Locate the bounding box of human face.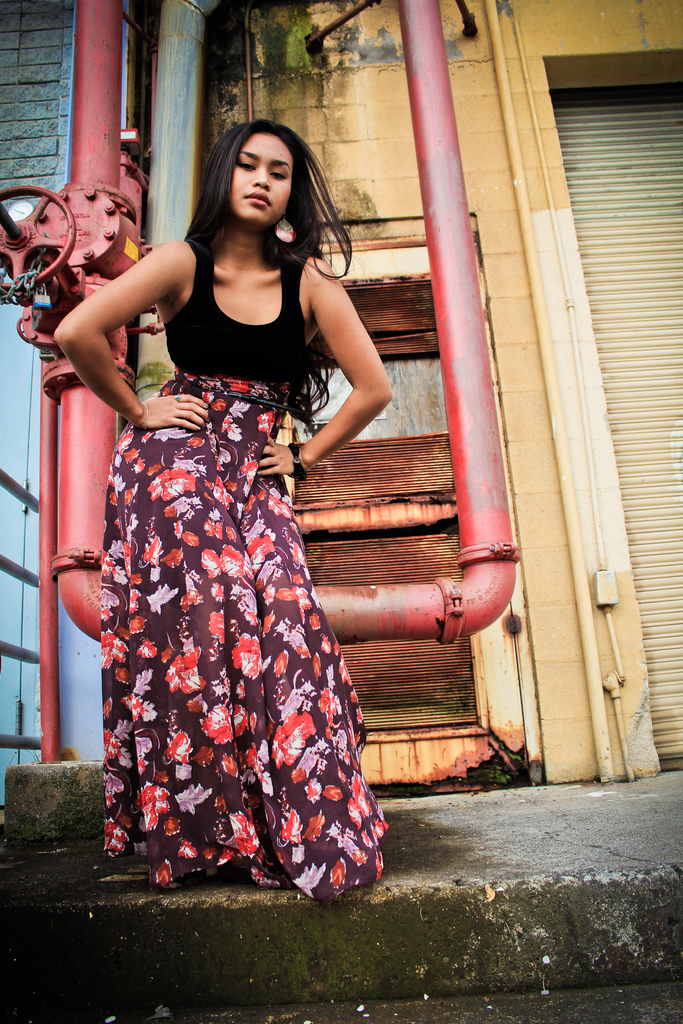
Bounding box: 235, 134, 296, 225.
